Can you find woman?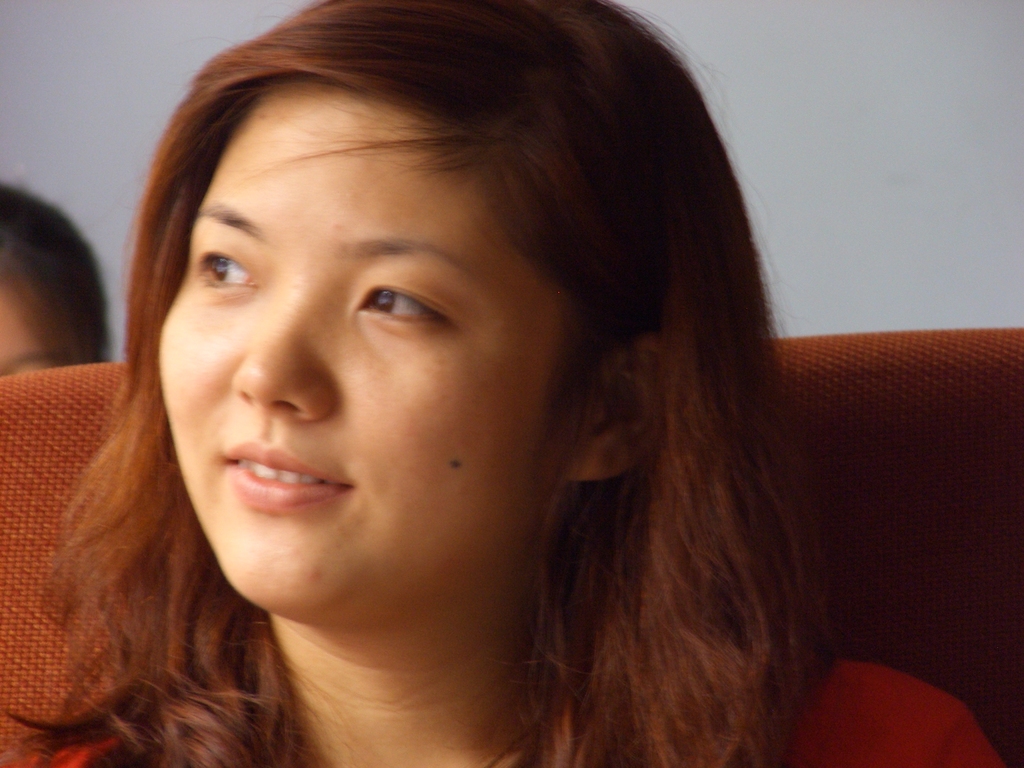
Yes, bounding box: 0, 0, 1011, 767.
